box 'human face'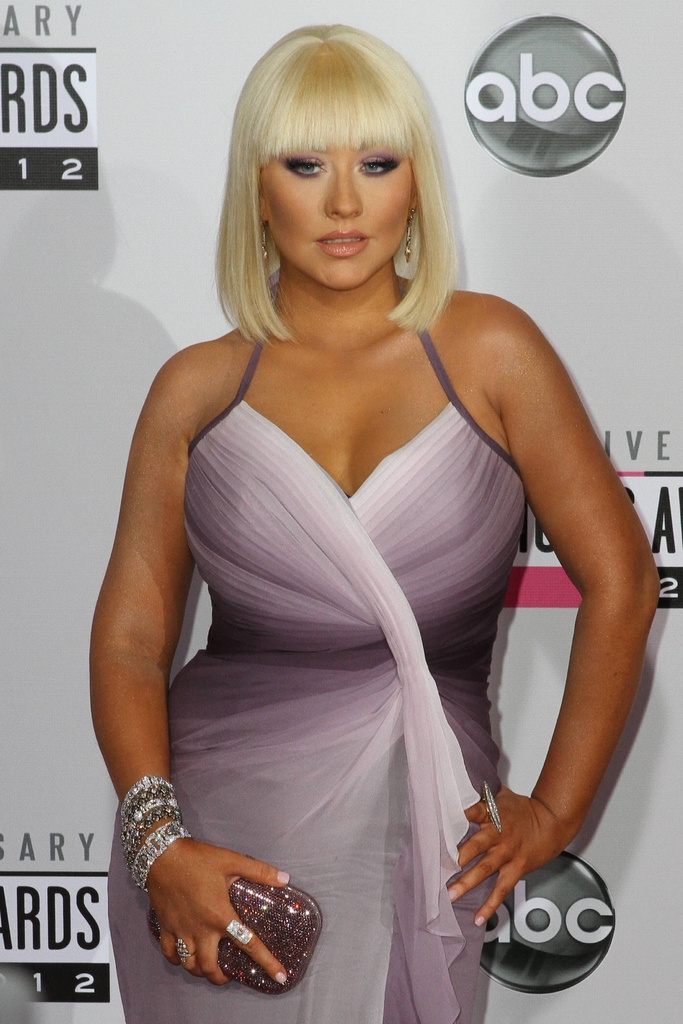
[258,148,411,292]
